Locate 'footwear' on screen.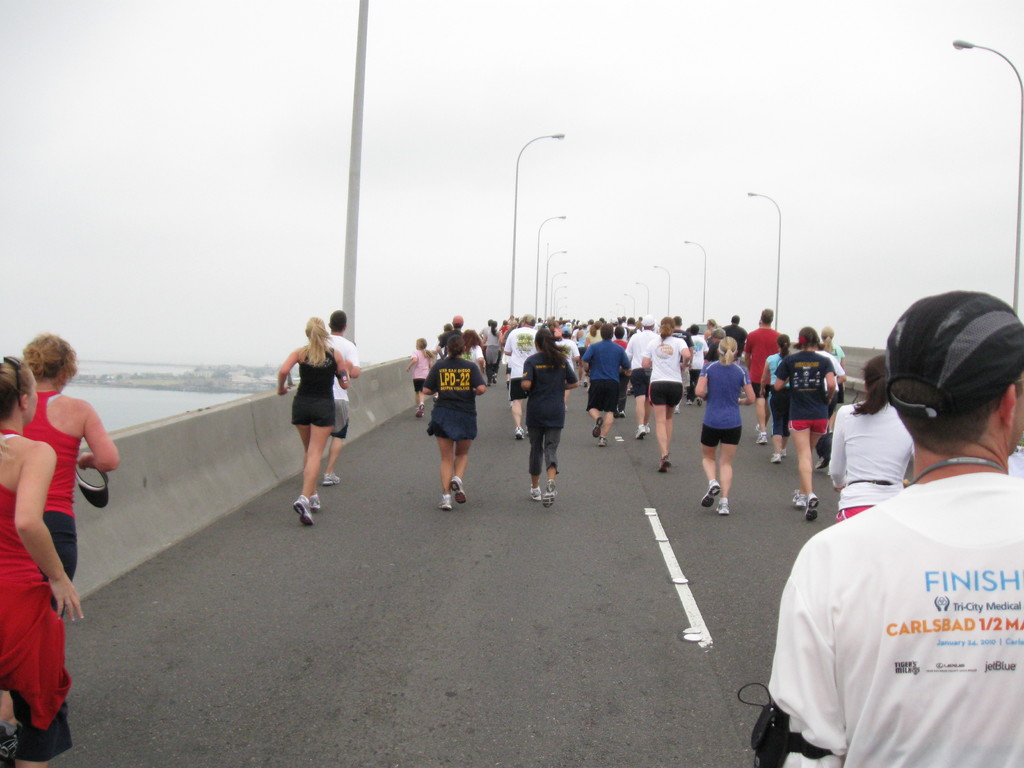
On screen at rect(515, 426, 525, 439).
